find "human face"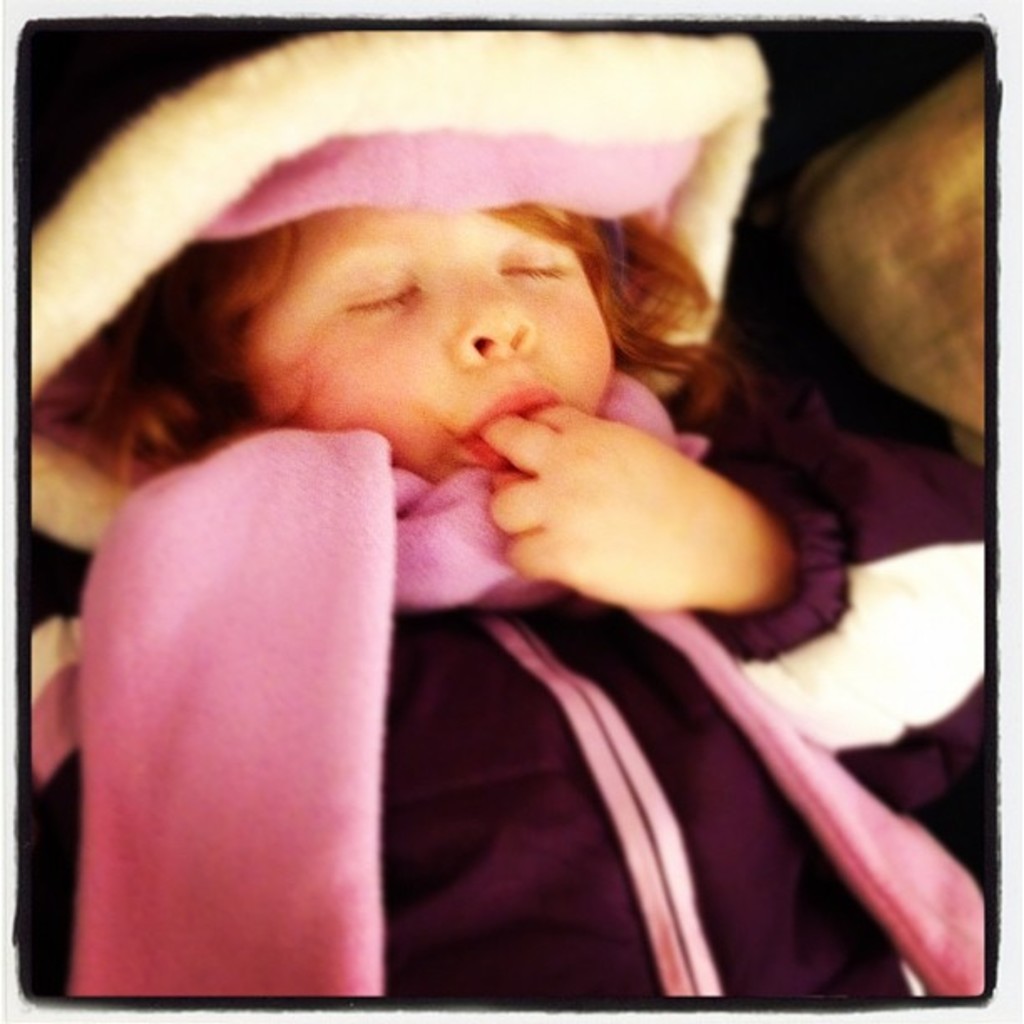
(x1=233, y1=212, x2=616, y2=482)
